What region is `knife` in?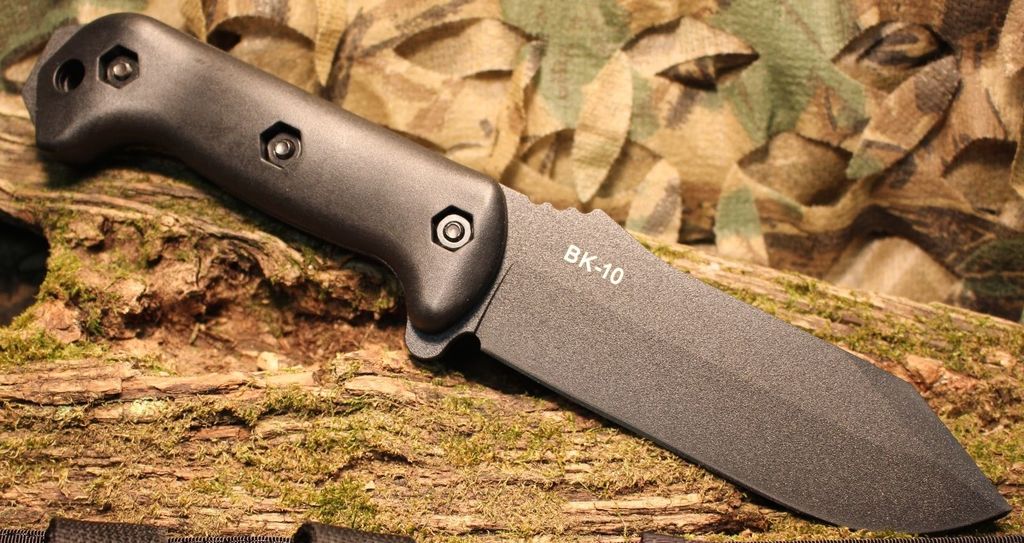
x1=13 y1=10 x2=1012 y2=537.
